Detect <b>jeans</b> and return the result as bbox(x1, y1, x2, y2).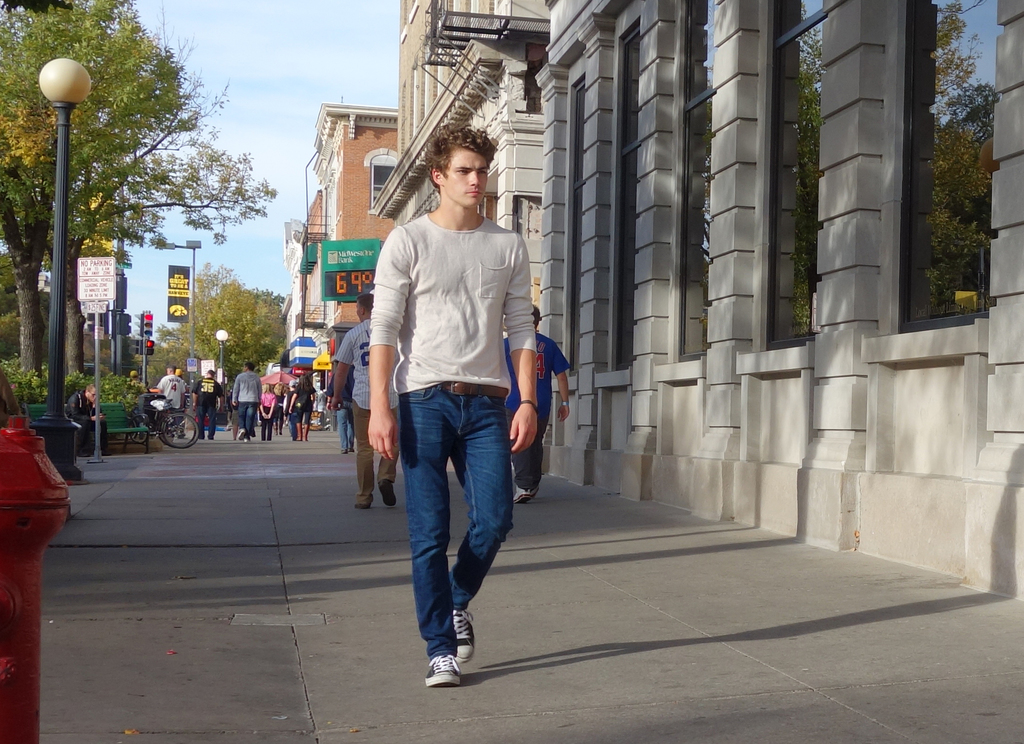
bbox(285, 408, 298, 434).
